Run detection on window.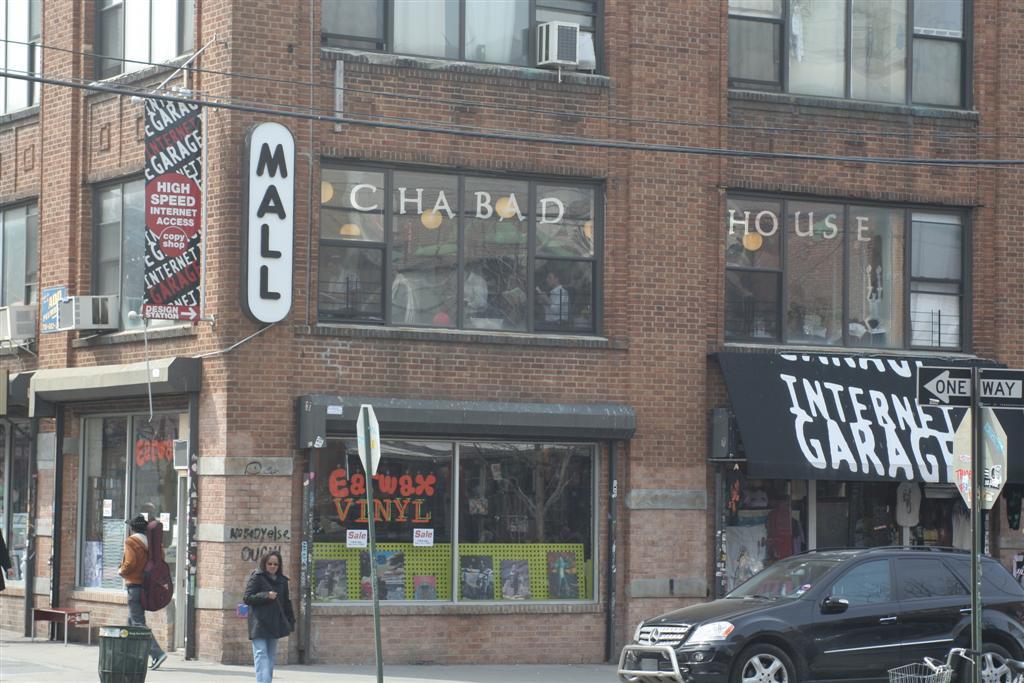
Result: region(92, 171, 191, 329).
